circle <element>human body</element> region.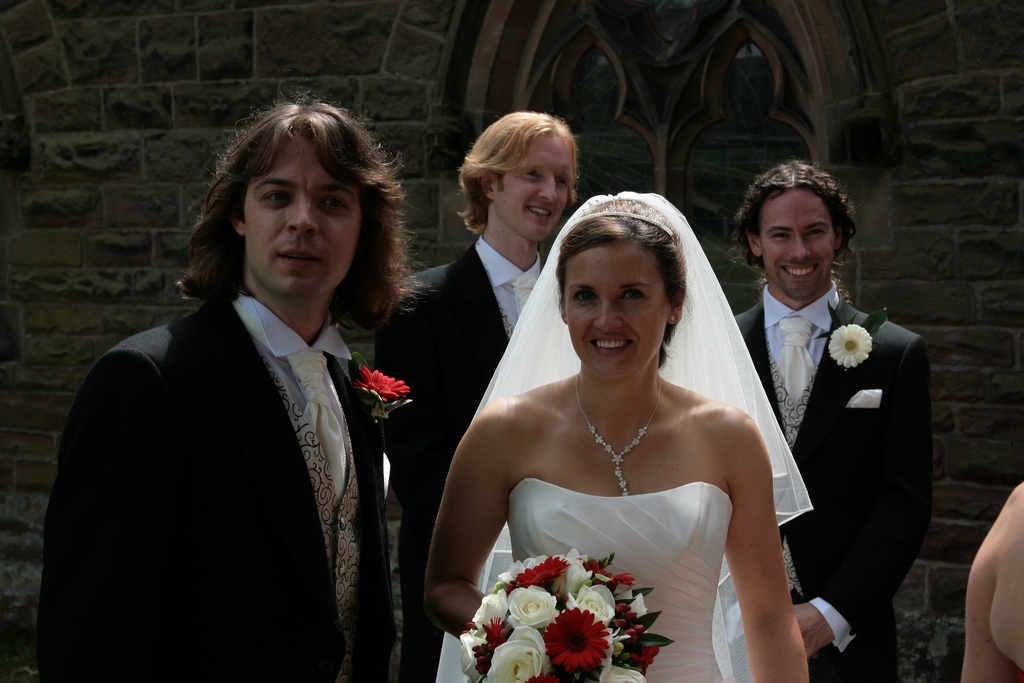
Region: bbox=[733, 156, 934, 682].
